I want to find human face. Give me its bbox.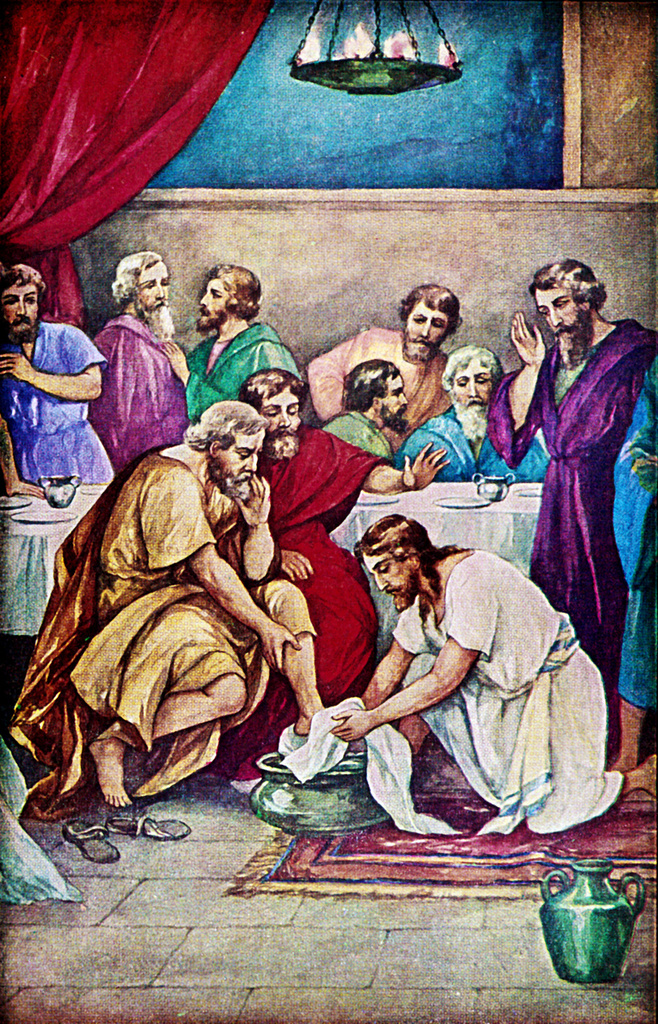
365/550/416/603.
